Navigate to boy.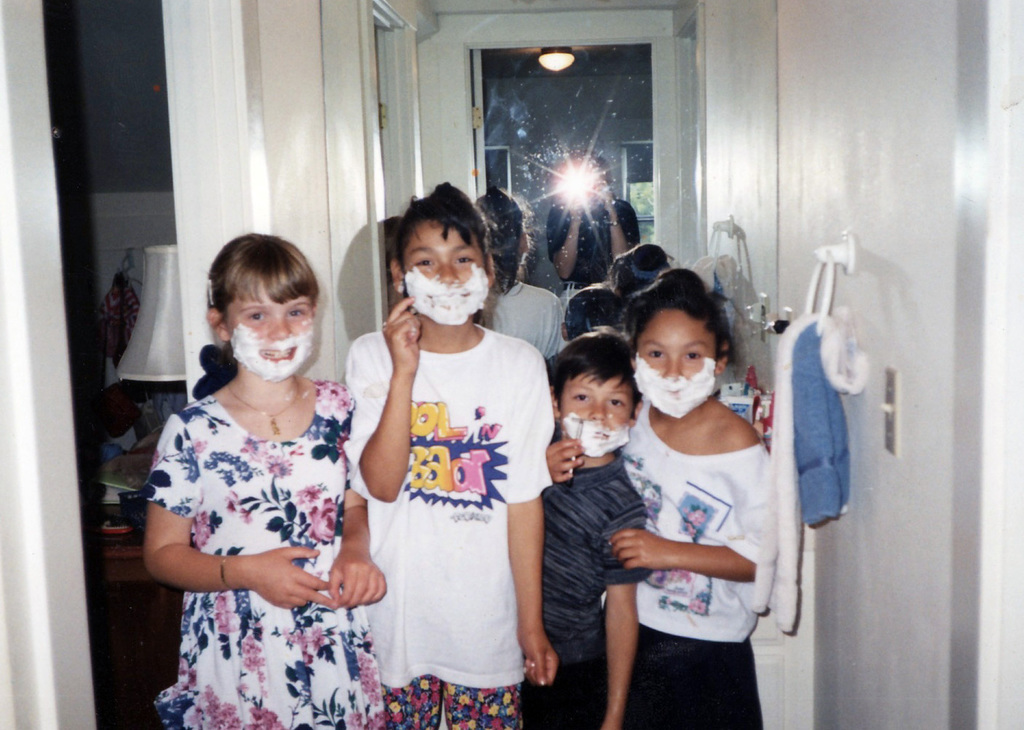
Navigation target: x1=520, y1=329, x2=658, y2=725.
